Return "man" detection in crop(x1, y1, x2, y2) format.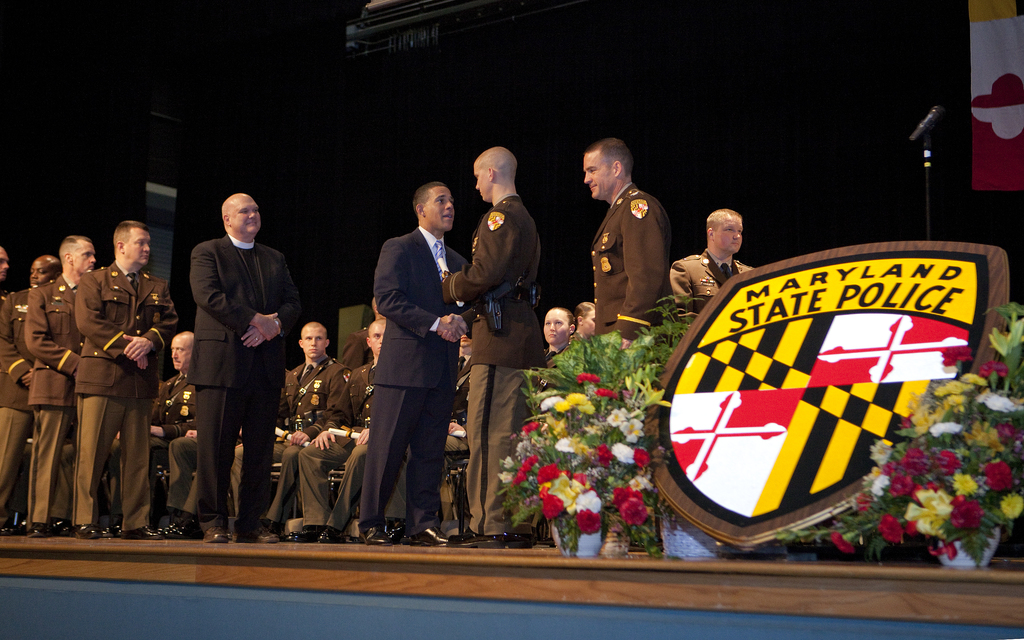
crop(354, 182, 472, 549).
